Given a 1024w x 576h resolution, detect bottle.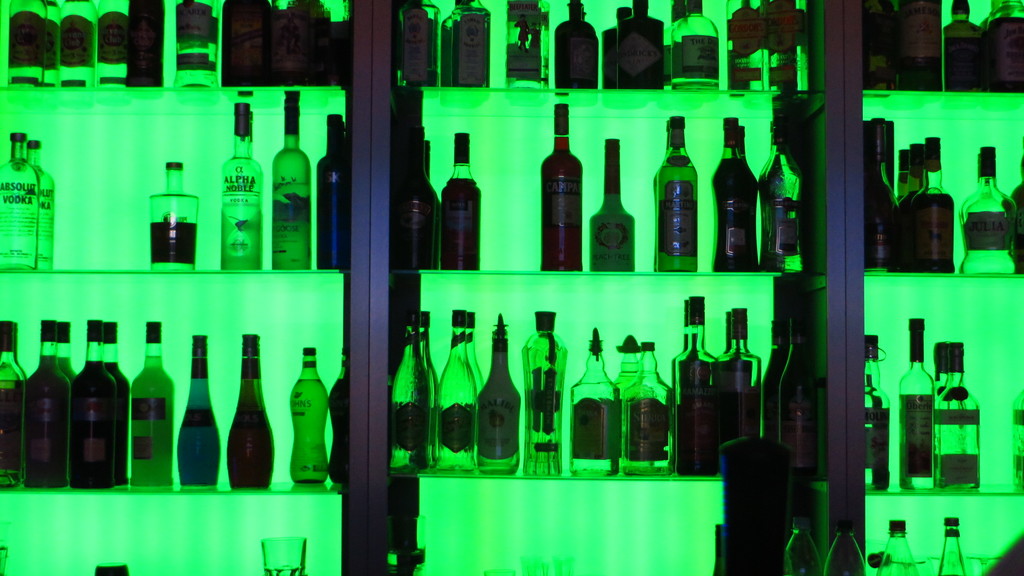
bbox(899, 0, 947, 90).
